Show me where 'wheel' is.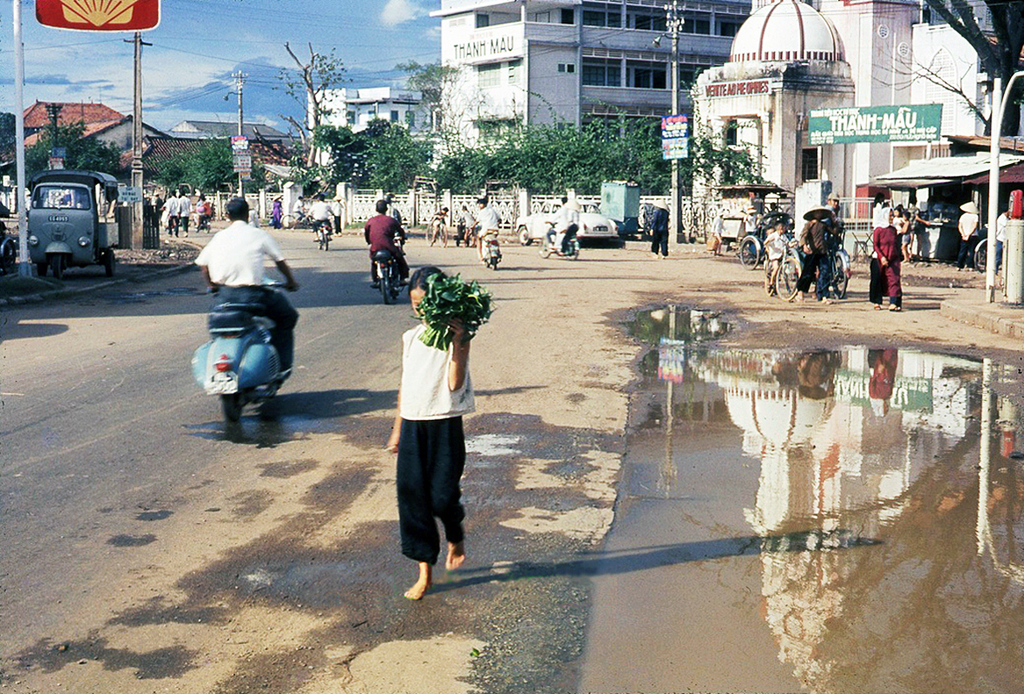
'wheel' is at bbox=(773, 259, 798, 299).
